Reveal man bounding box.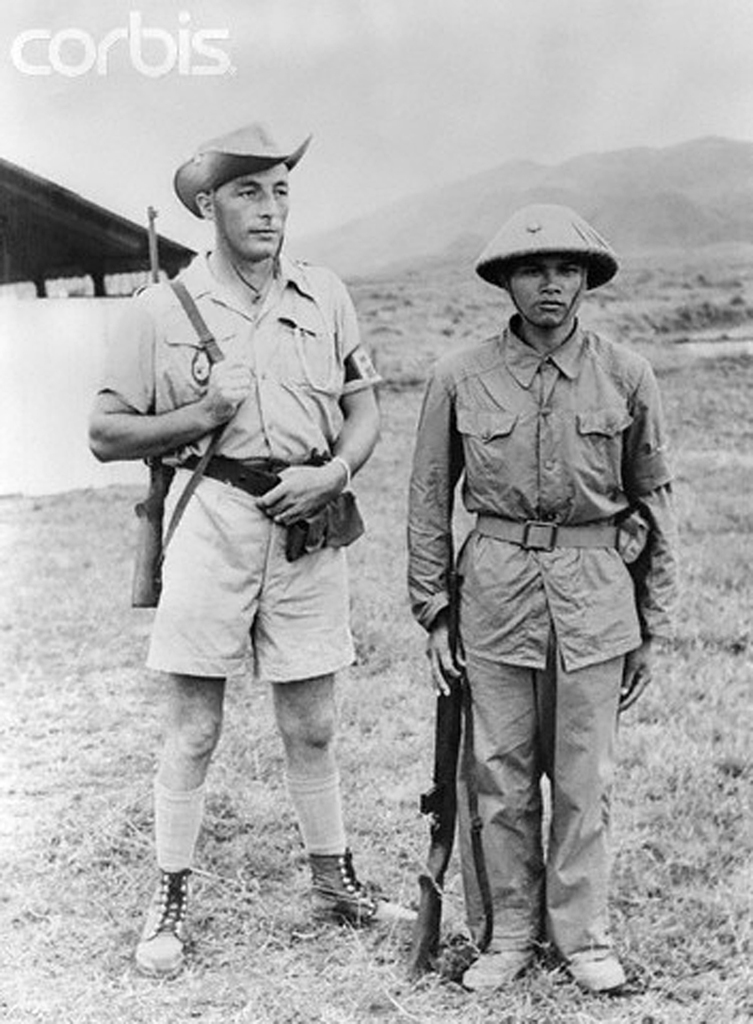
Revealed: x1=100 y1=130 x2=399 y2=960.
